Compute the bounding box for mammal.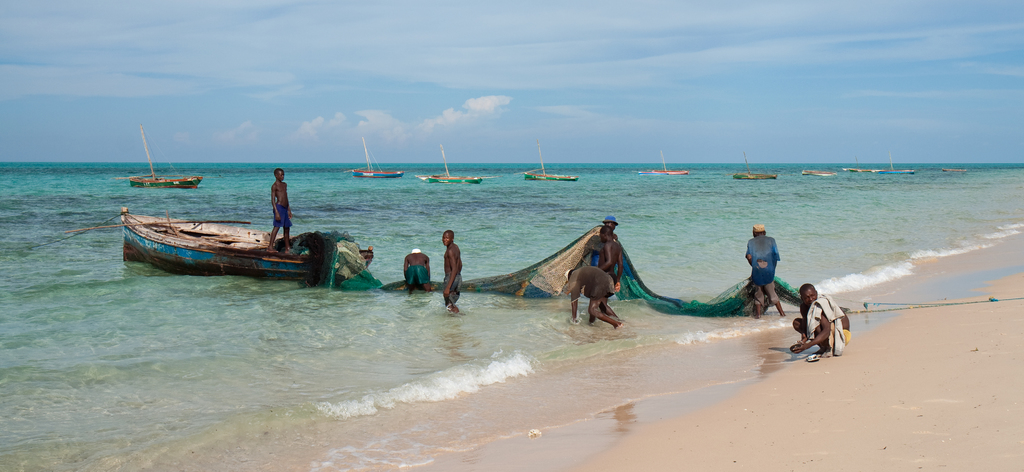
bbox(601, 215, 615, 226).
